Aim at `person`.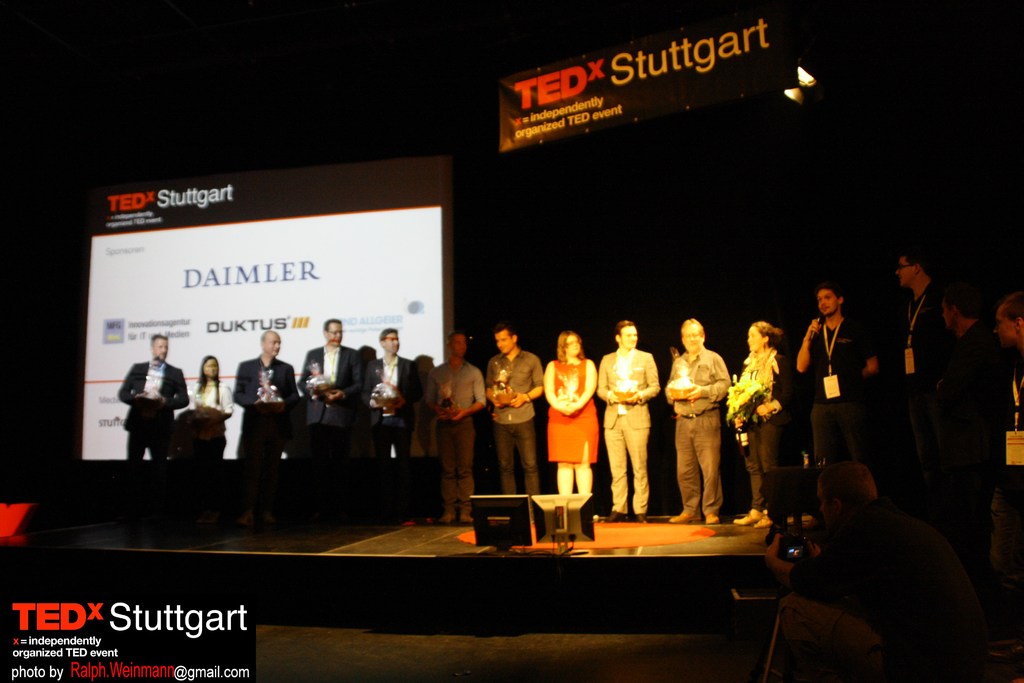
Aimed at BBox(885, 243, 950, 482).
